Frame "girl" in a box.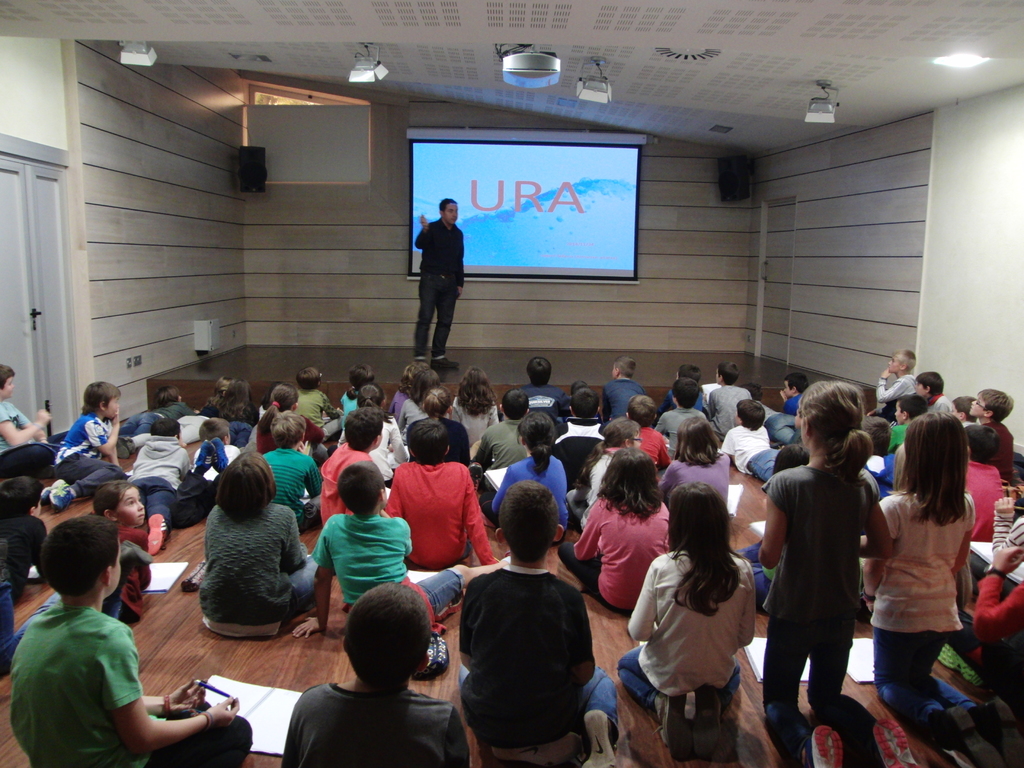
(left=862, top=404, right=1023, bottom=764).
